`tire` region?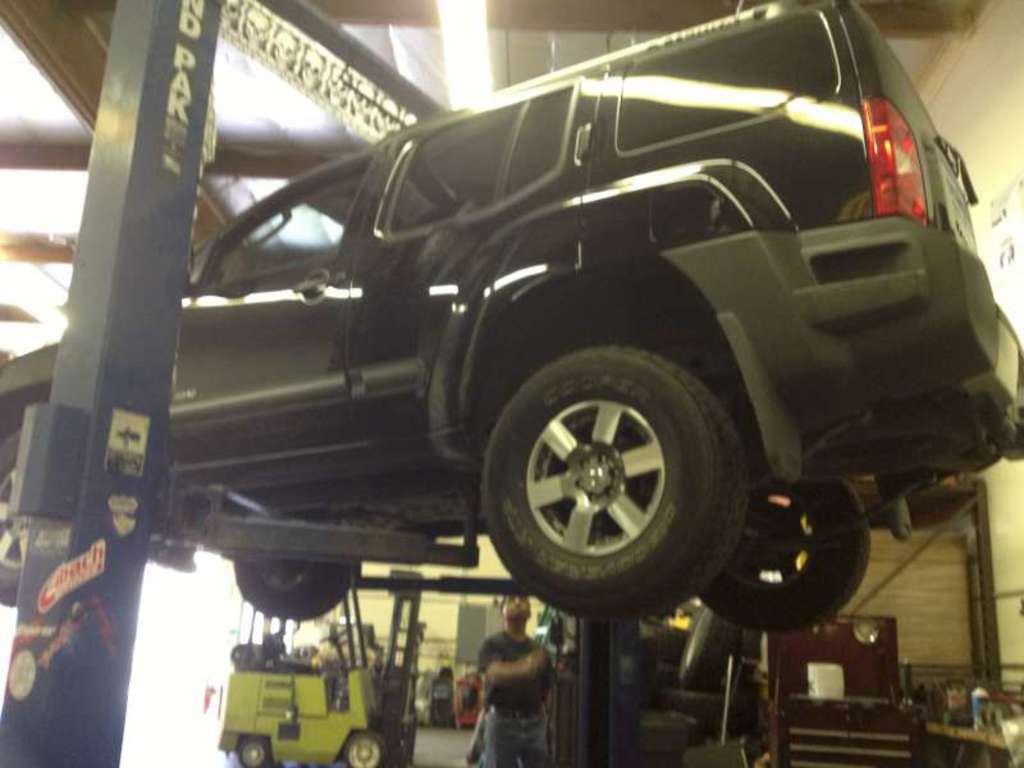
bbox=[480, 324, 746, 623]
